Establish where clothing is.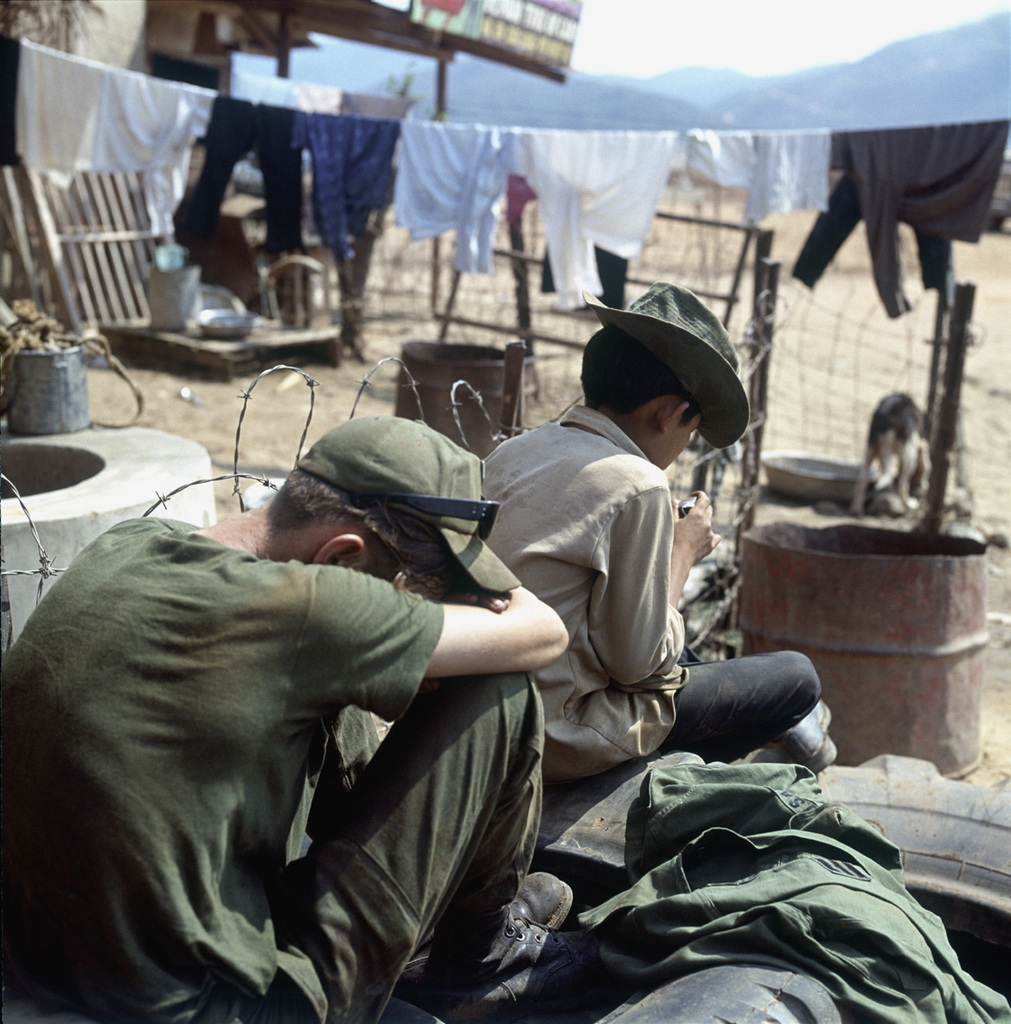
Established at <bbox>301, 108, 402, 274</bbox>.
